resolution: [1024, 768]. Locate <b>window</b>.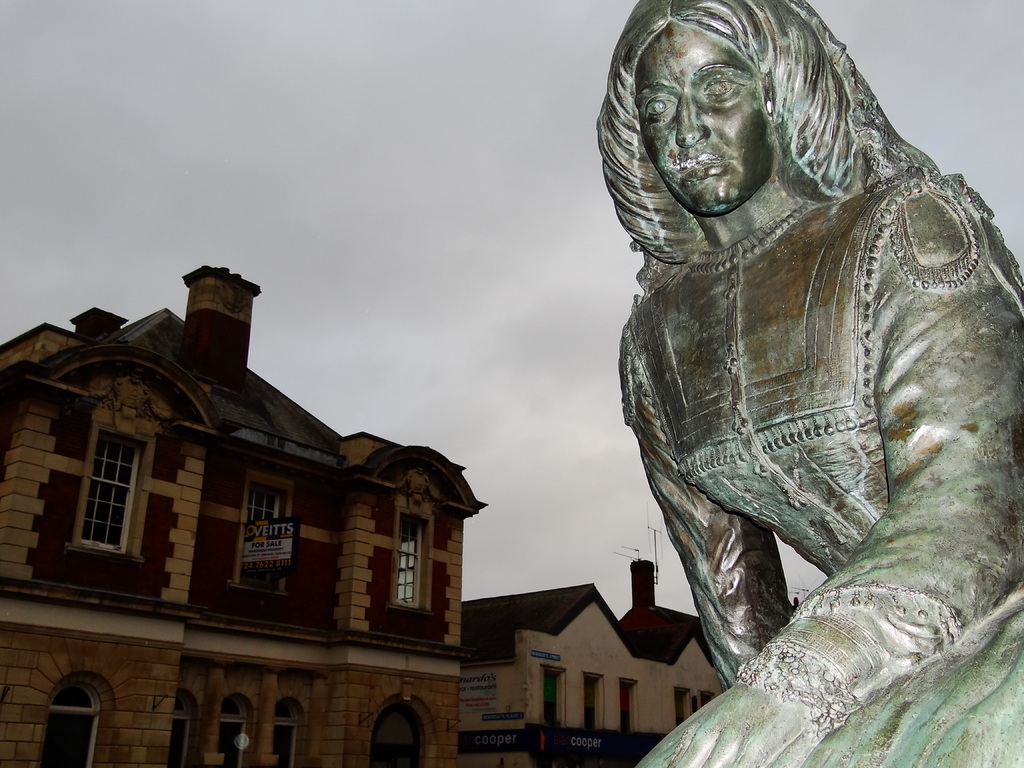
<box>577,669,618,729</box>.
